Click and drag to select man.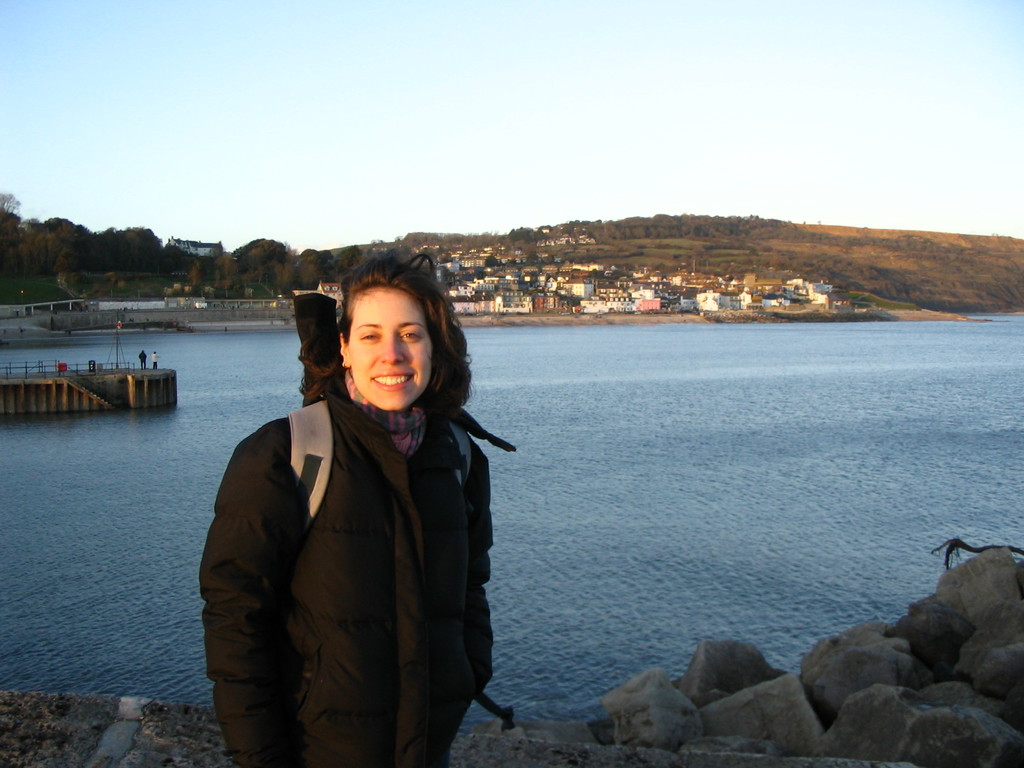
Selection: pyautogui.locateOnScreen(138, 351, 149, 367).
